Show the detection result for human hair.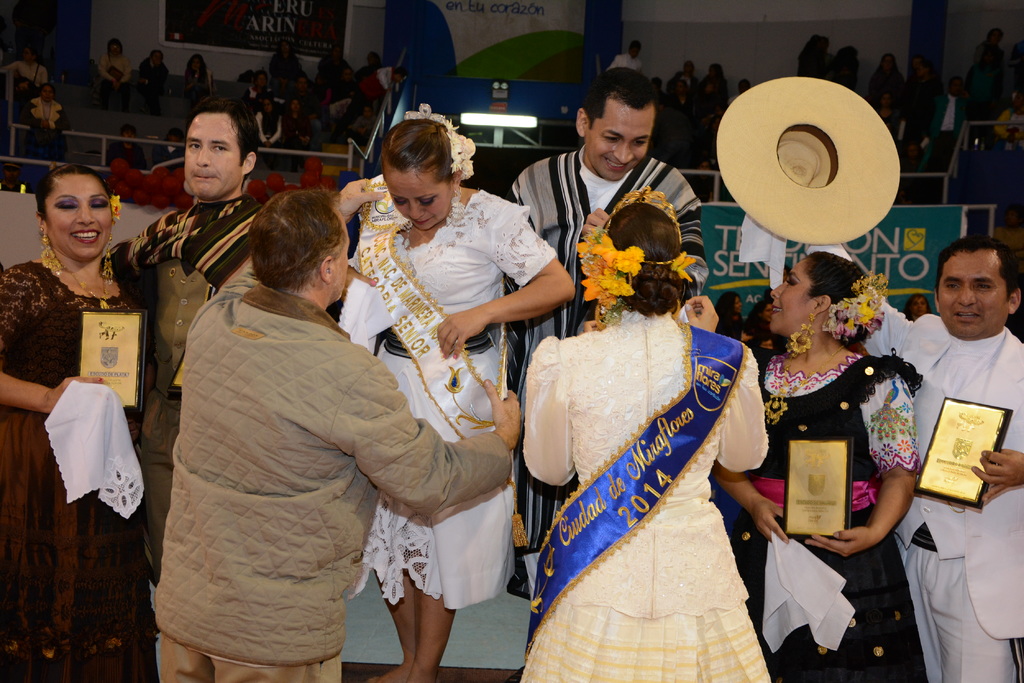
(716,291,737,320).
